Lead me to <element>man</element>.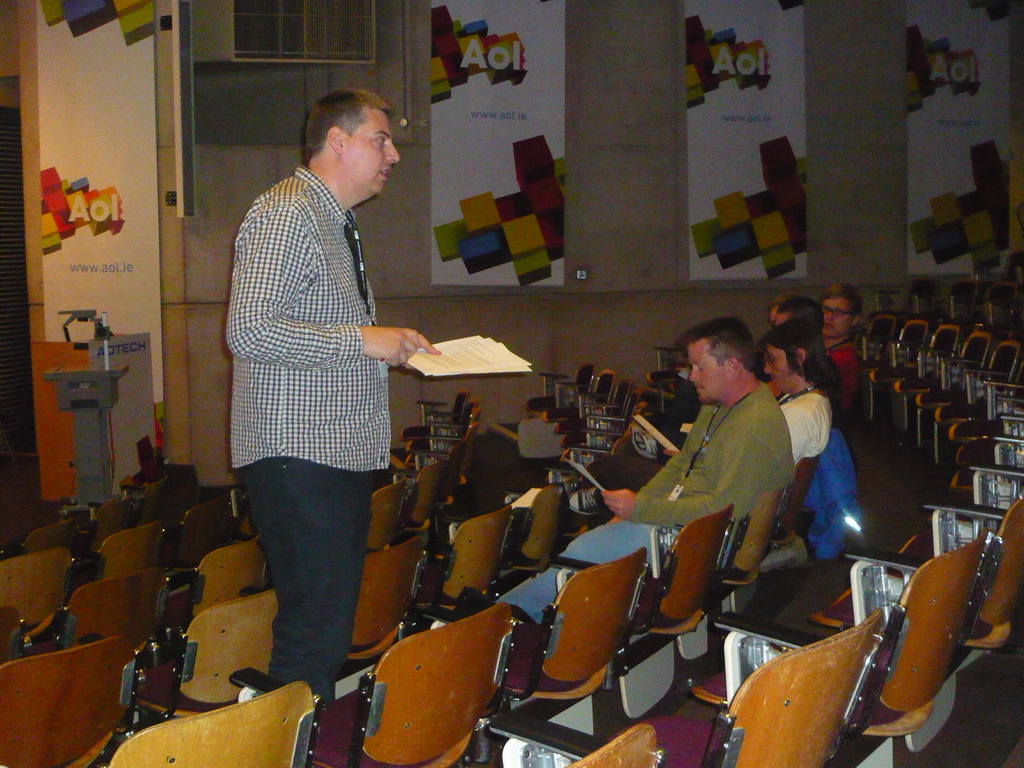
Lead to (x1=762, y1=296, x2=838, y2=419).
